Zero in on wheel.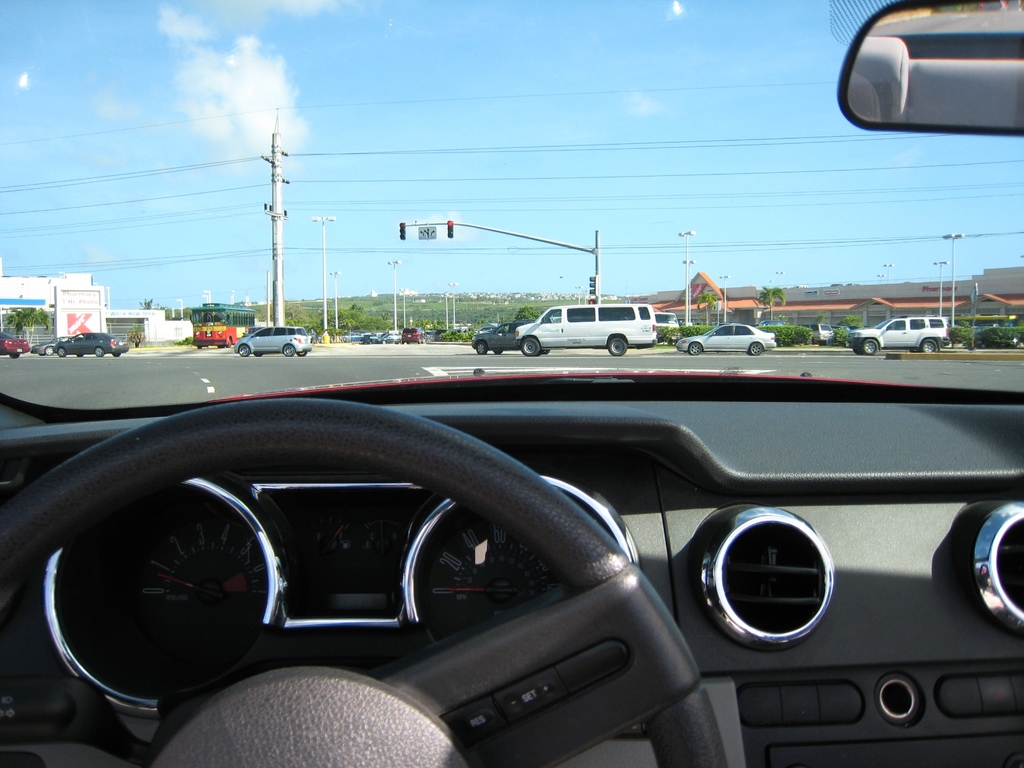
Zeroed in: [x1=298, y1=349, x2=307, y2=356].
